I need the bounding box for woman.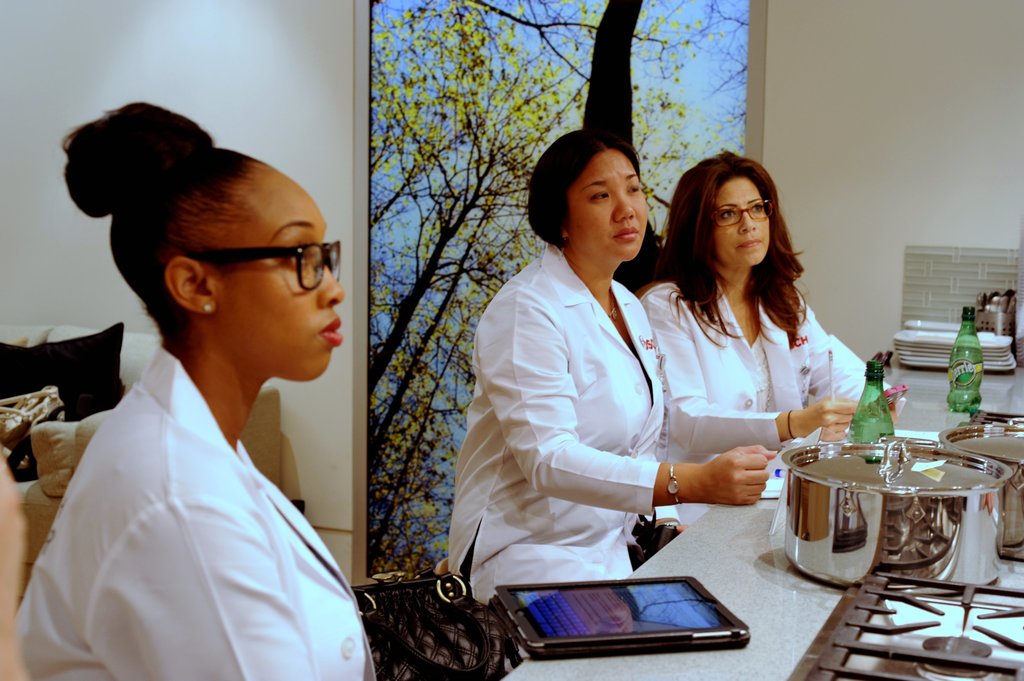
Here it is: crop(634, 146, 895, 469).
